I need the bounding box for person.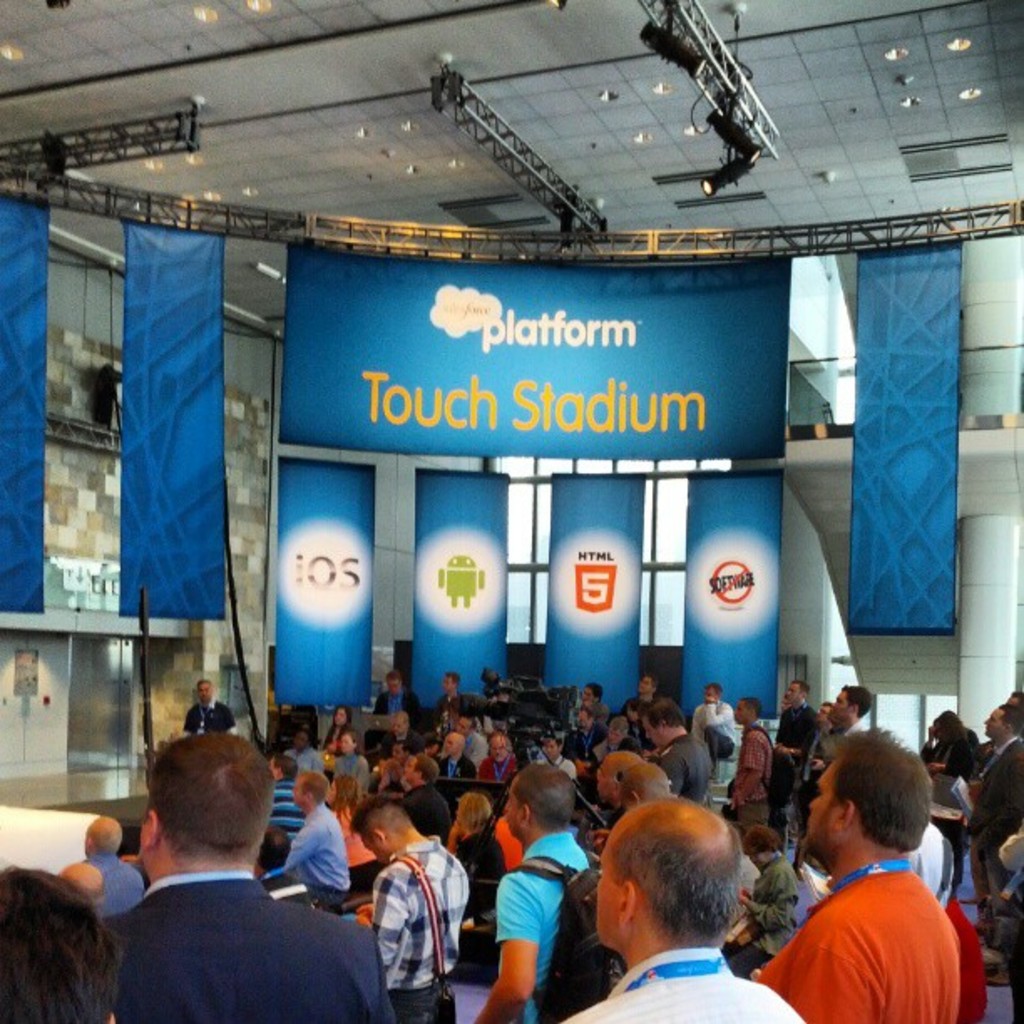
Here it is: {"x1": 107, "y1": 730, "x2": 395, "y2": 1022}.
